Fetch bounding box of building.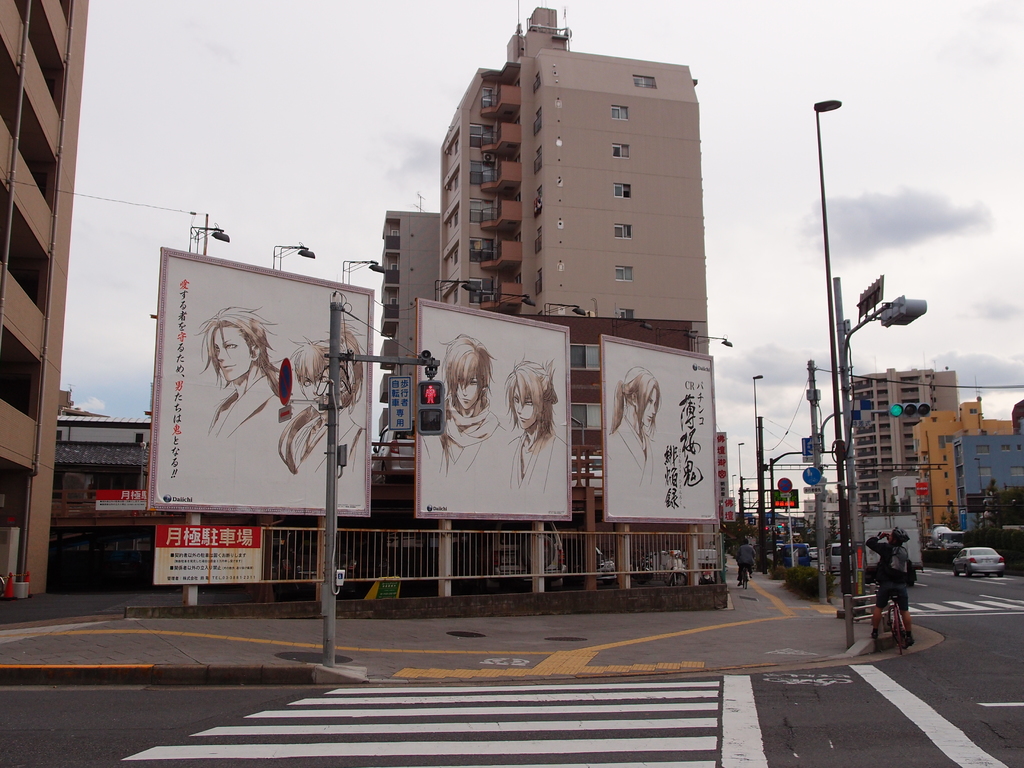
Bbox: {"x1": 364, "y1": 3, "x2": 718, "y2": 509}.
